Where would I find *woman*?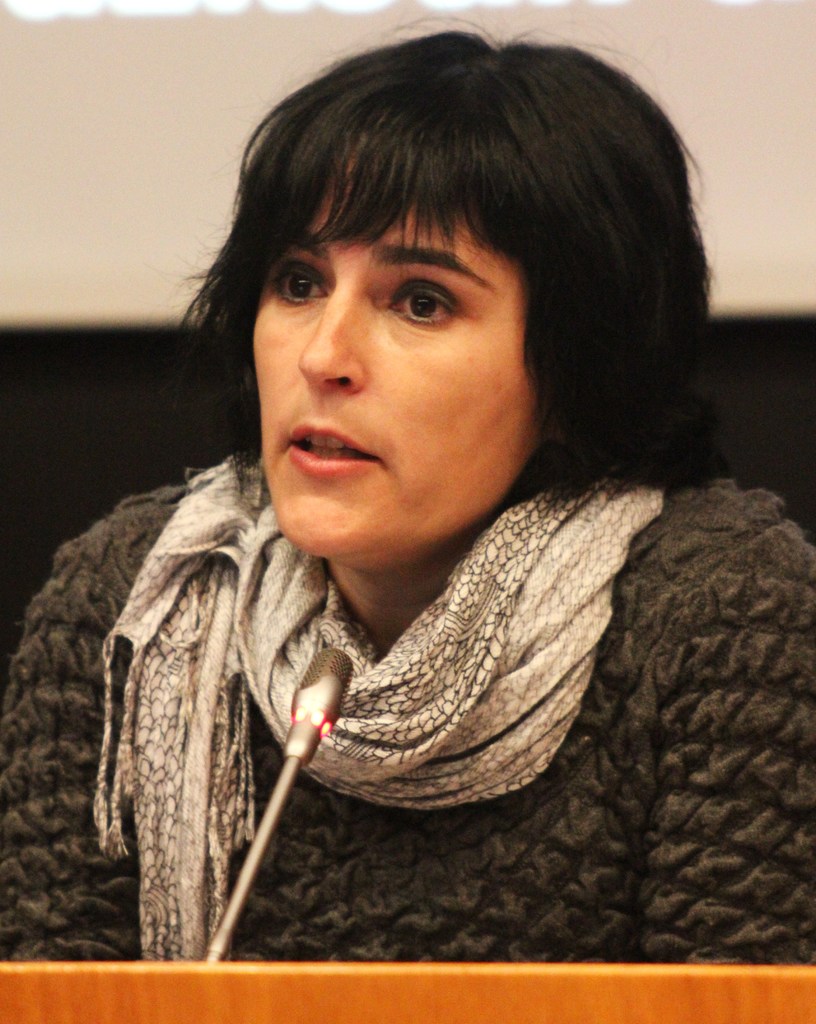
At region(0, 0, 791, 954).
